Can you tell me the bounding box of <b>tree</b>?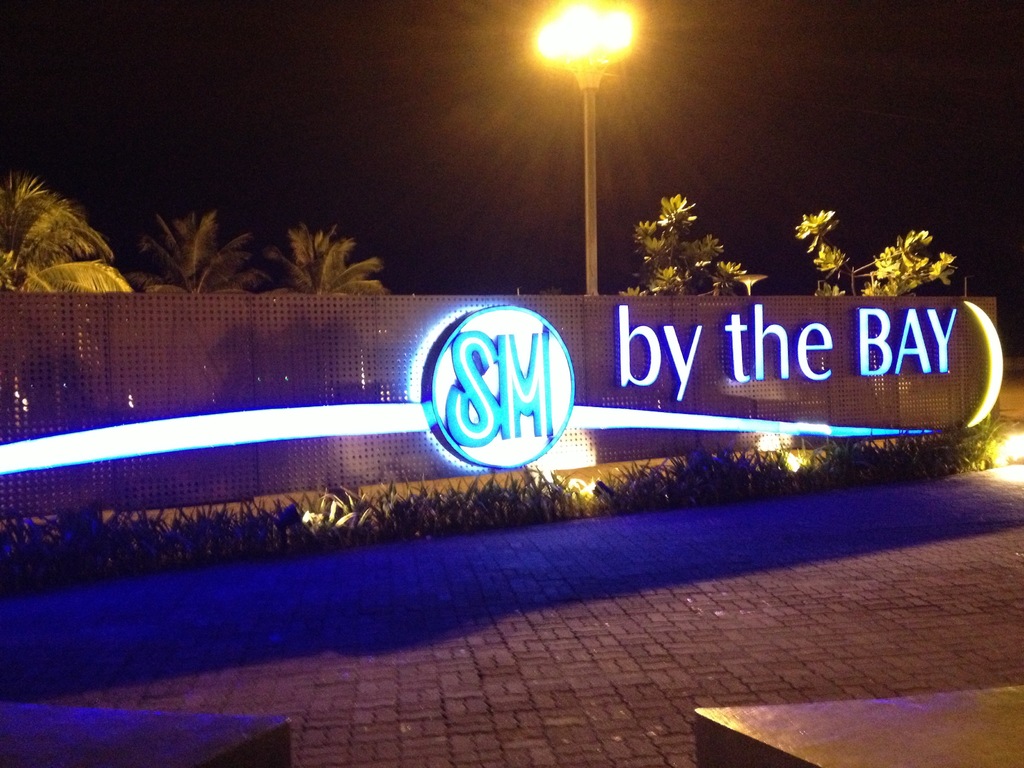
region(618, 188, 767, 299).
